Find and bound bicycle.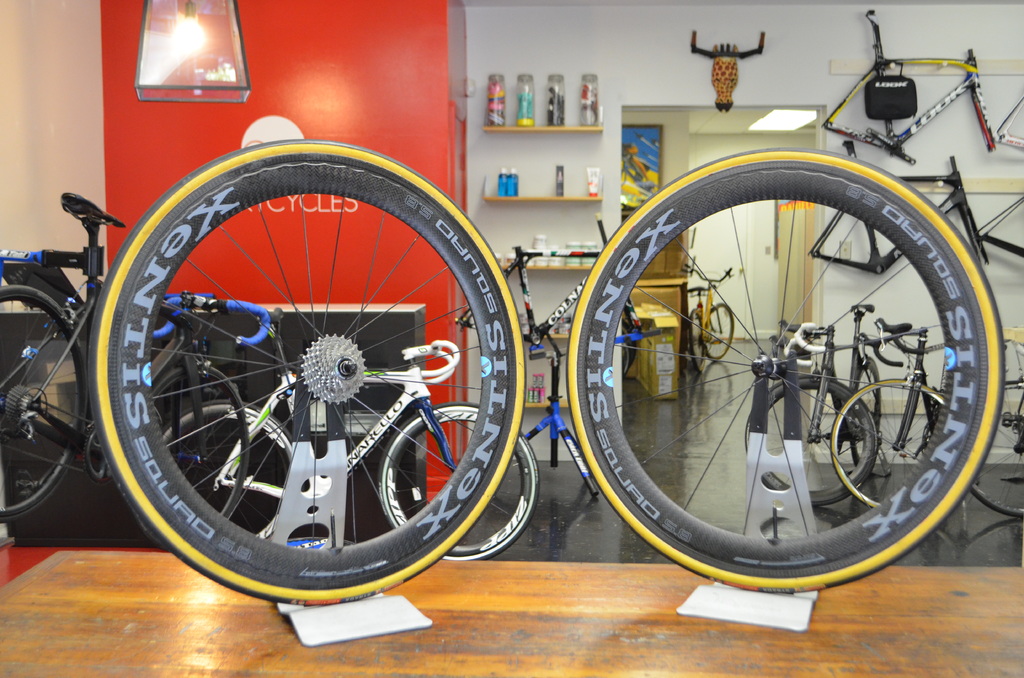
Bound: (left=966, top=323, right=1023, bottom=520).
